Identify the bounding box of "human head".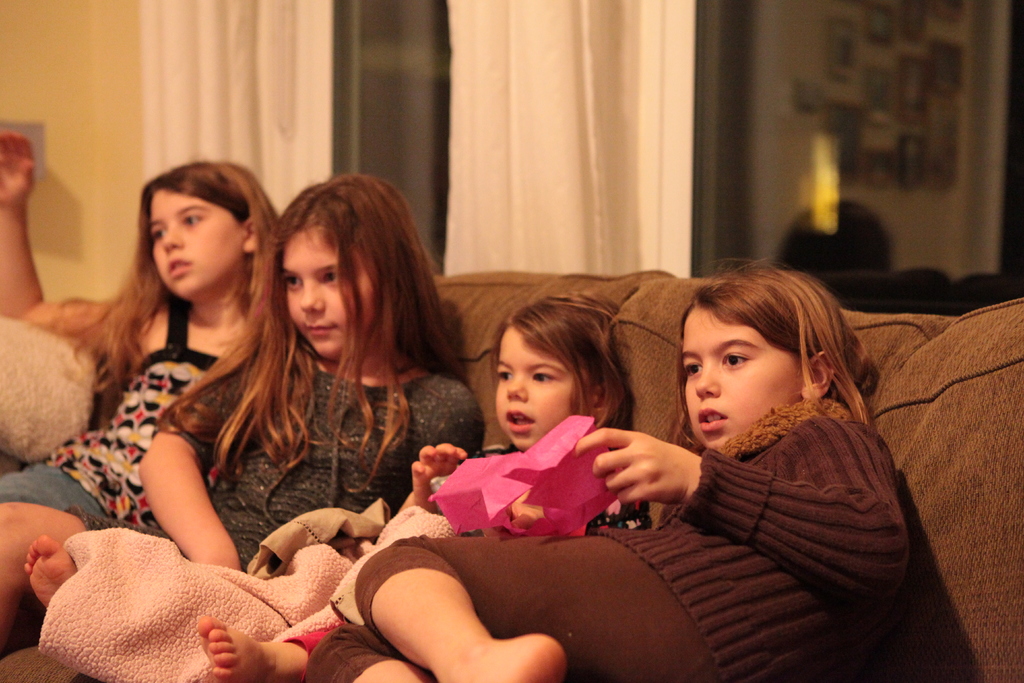
273, 176, 425, 359.
